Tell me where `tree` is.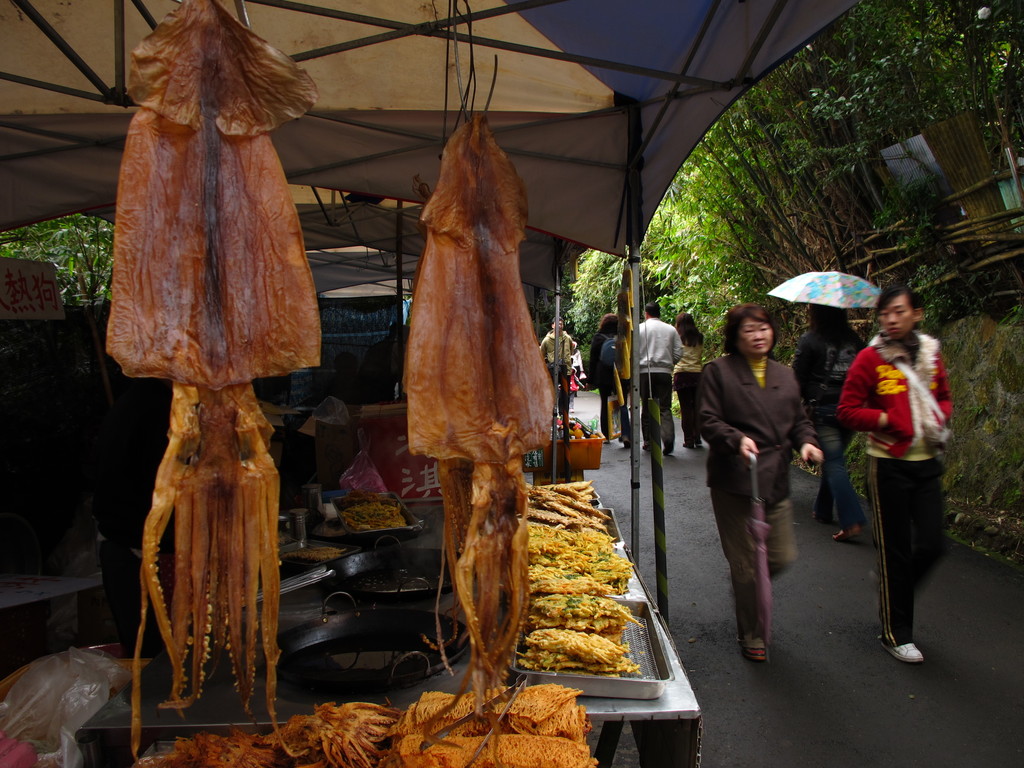
`tree` is at bbox=[0, 211, 116, 303].
